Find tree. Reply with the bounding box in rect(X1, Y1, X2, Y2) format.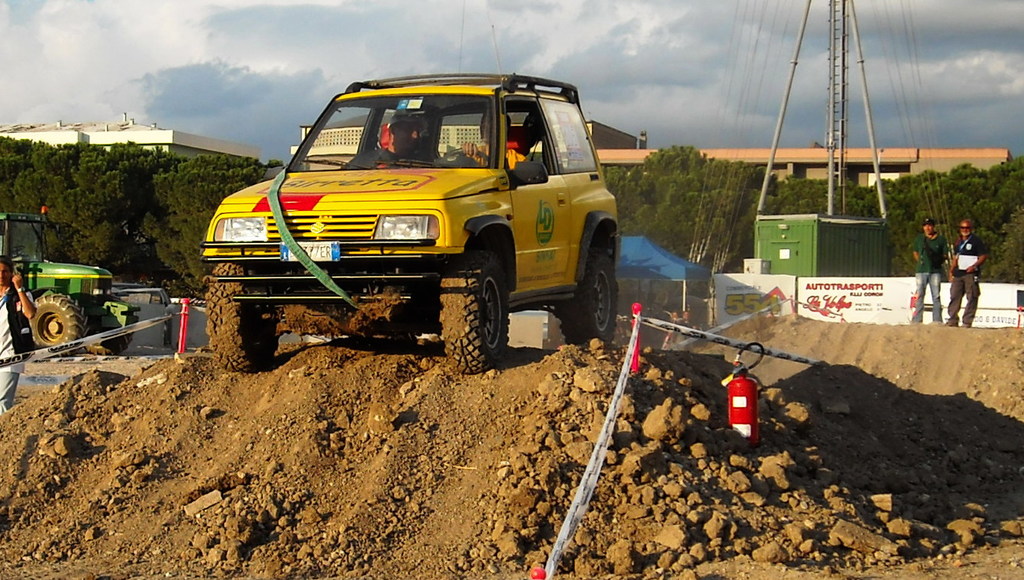
rect(0, 137, 60, 231).
